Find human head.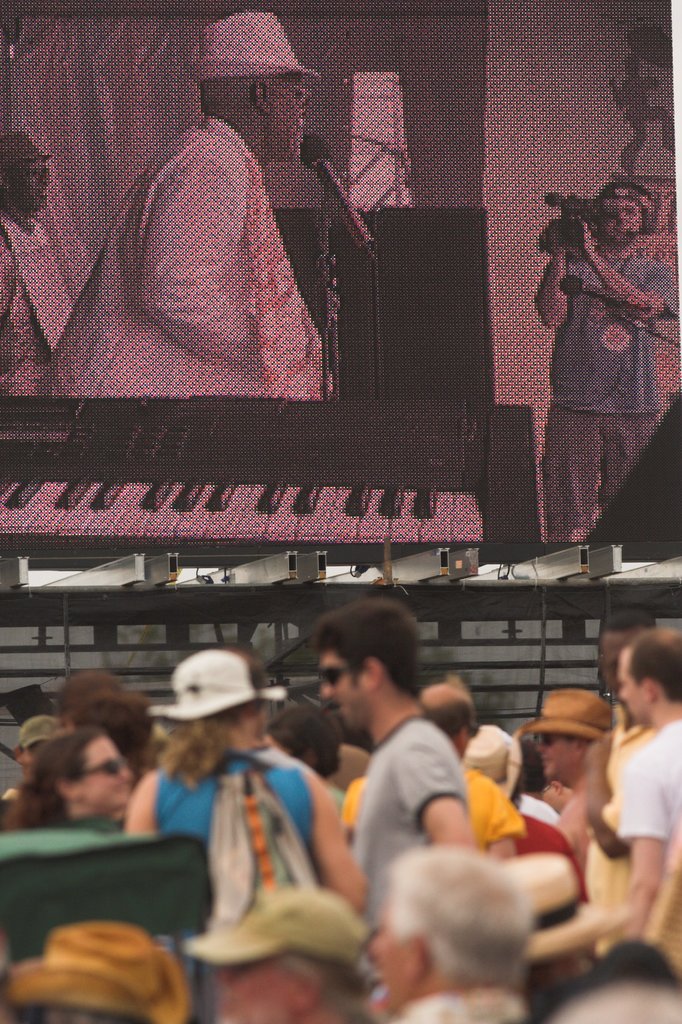
261/701/337/778.
